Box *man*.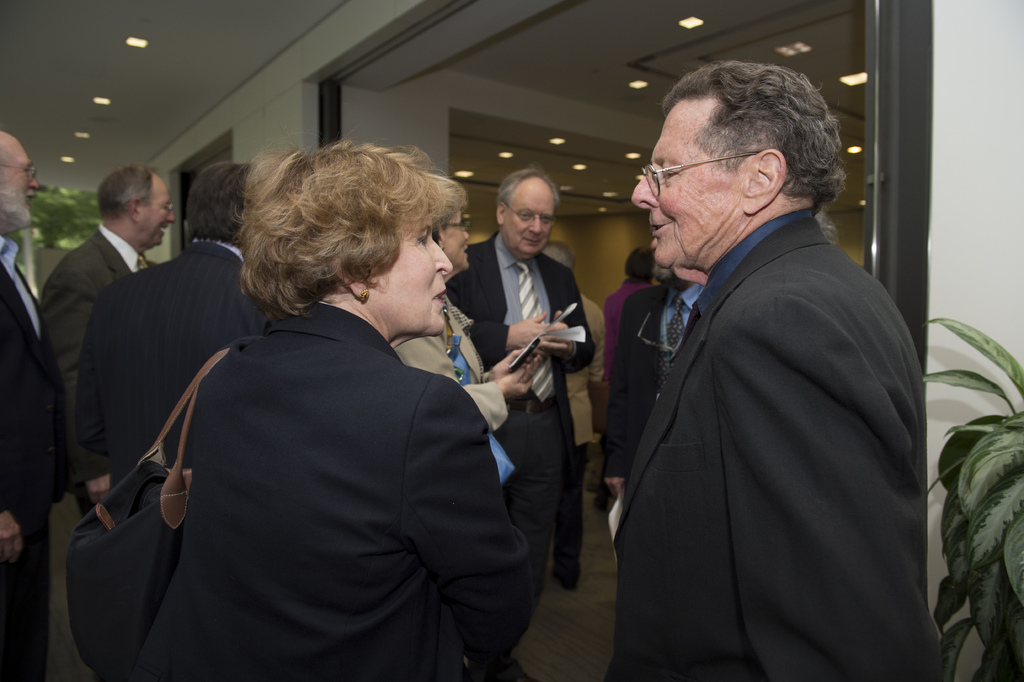
Rect(583, 51, 944, 672).
